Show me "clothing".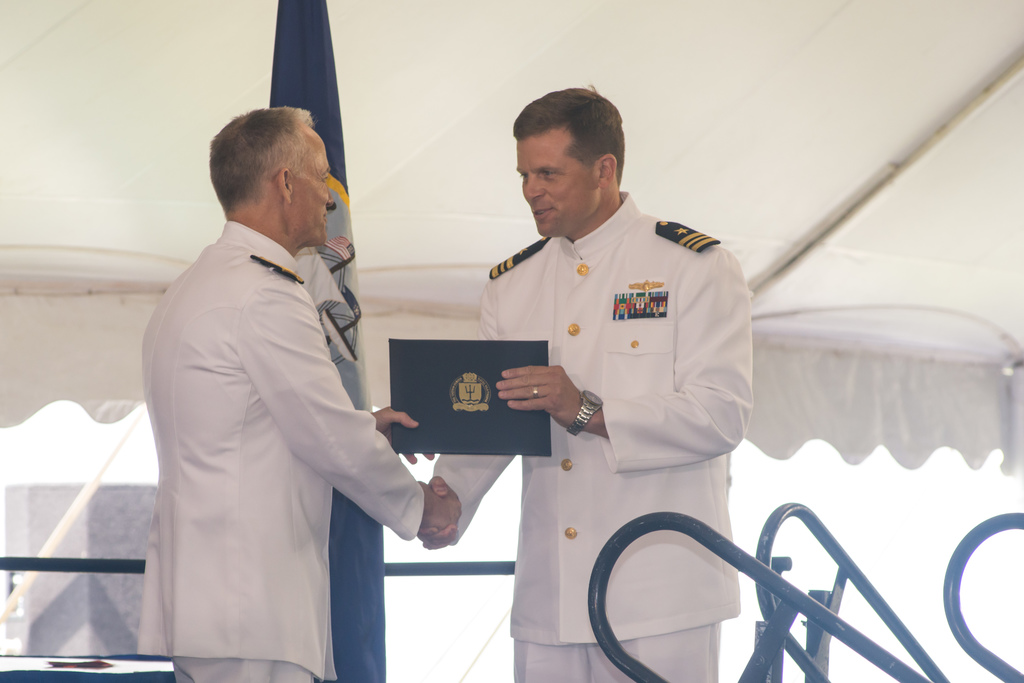
"clothing" is here: <region>135, 173, 417, 664</region>.
